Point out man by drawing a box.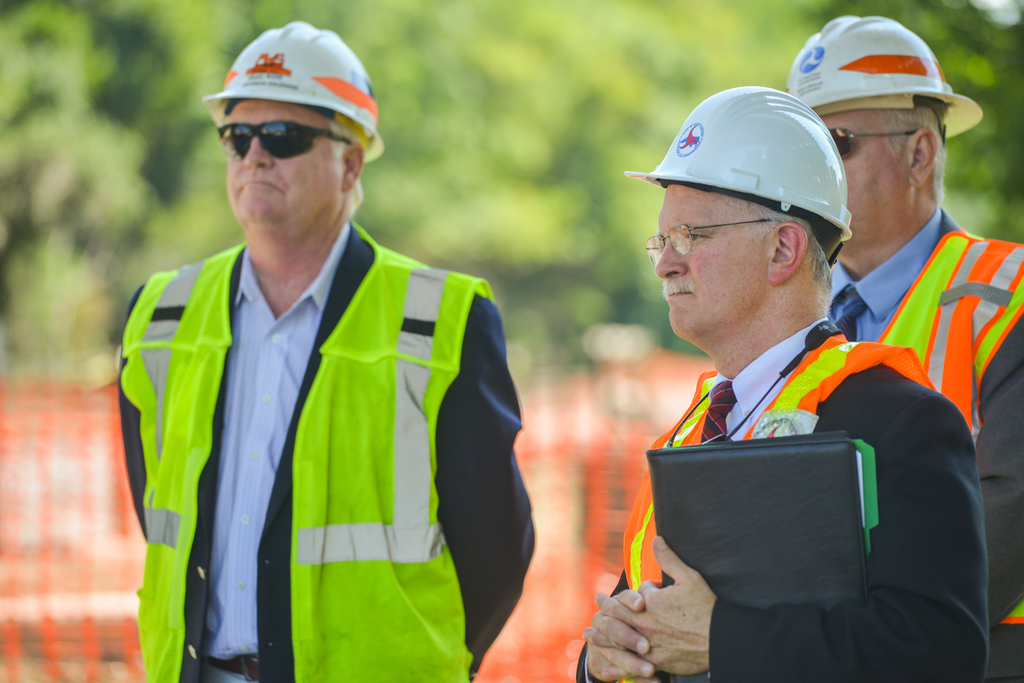
[x1=782, y1=10, x2=1023, y2=682].
